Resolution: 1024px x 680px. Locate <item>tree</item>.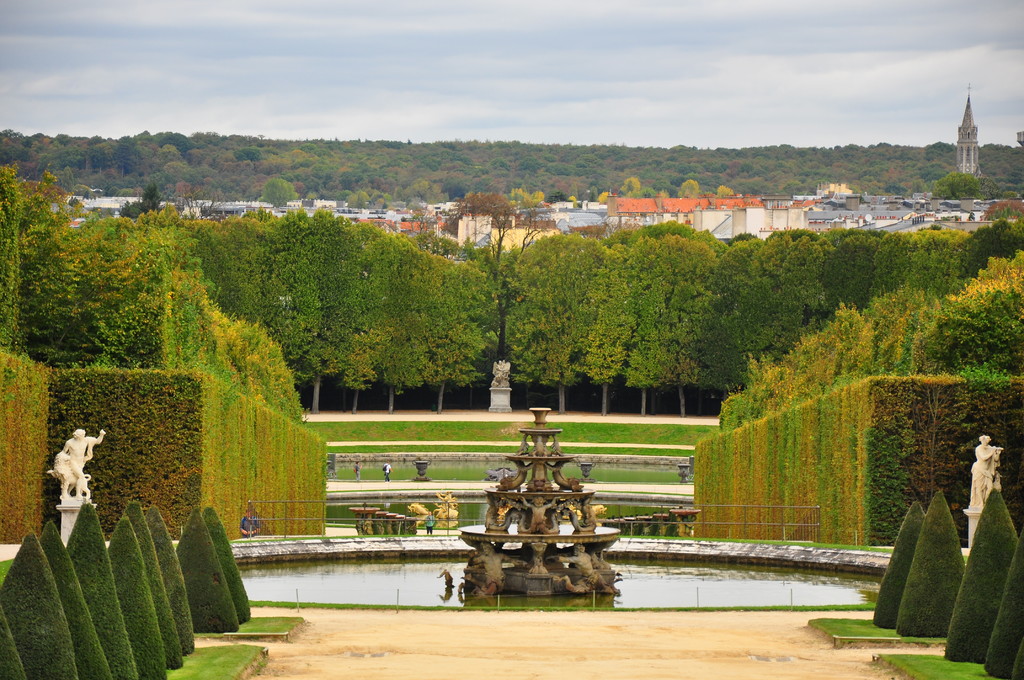
[406, 252, 501, 413].
